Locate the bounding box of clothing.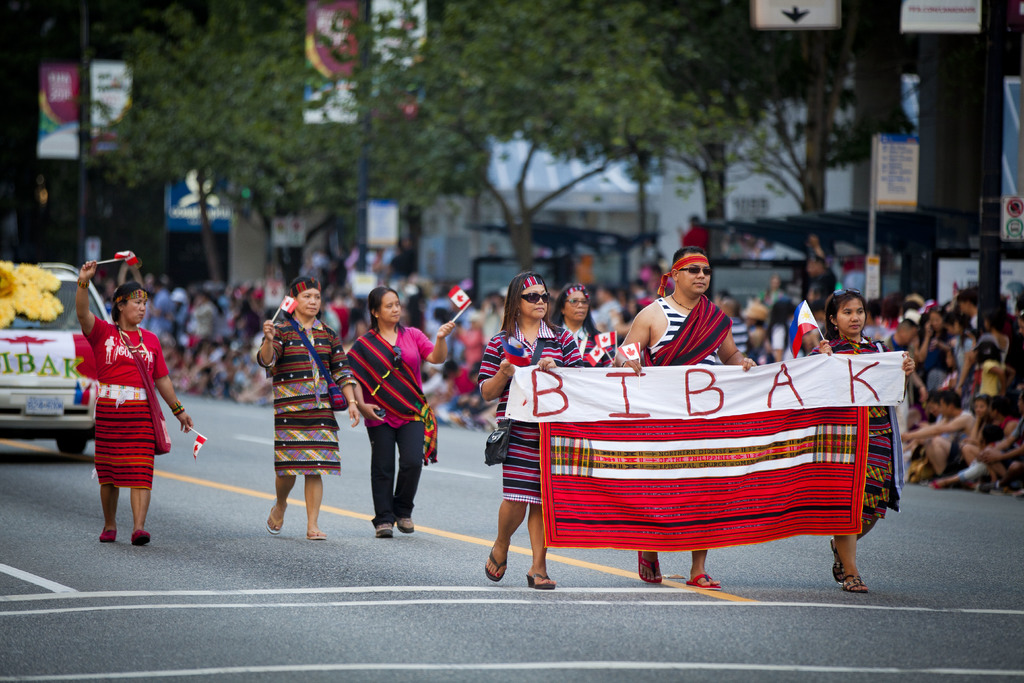
Bounding box: detection(803, 331, 907, 525).
